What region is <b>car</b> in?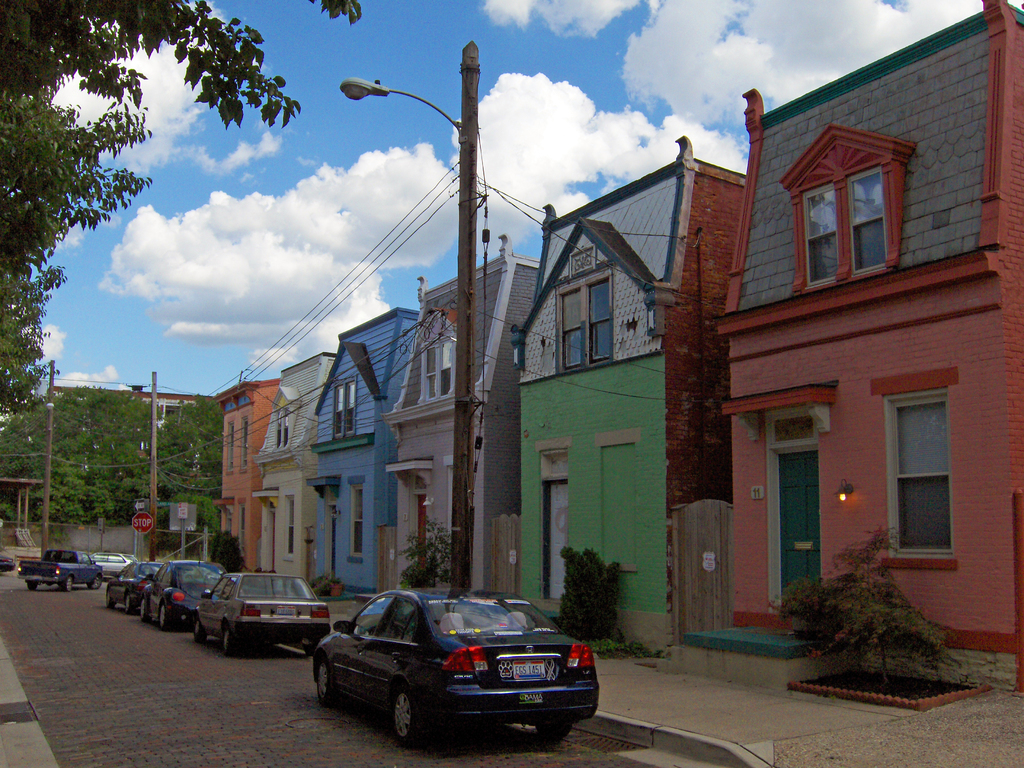
[190,570,332,657].
